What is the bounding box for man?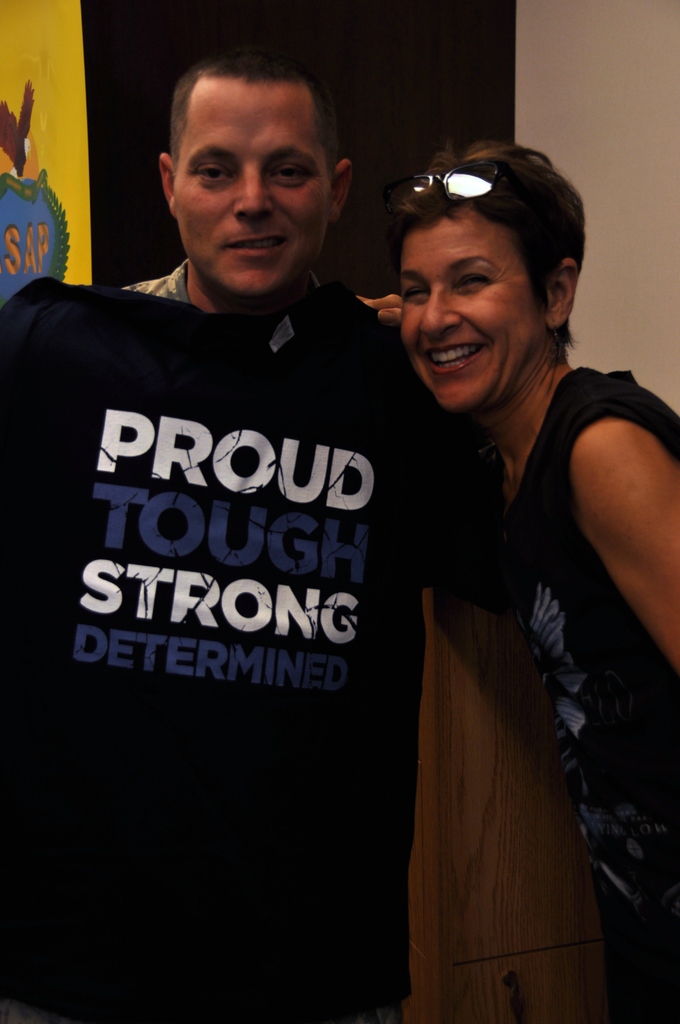
{"left": 94, "top": 55, "right": 413, "bottom": 391}.
